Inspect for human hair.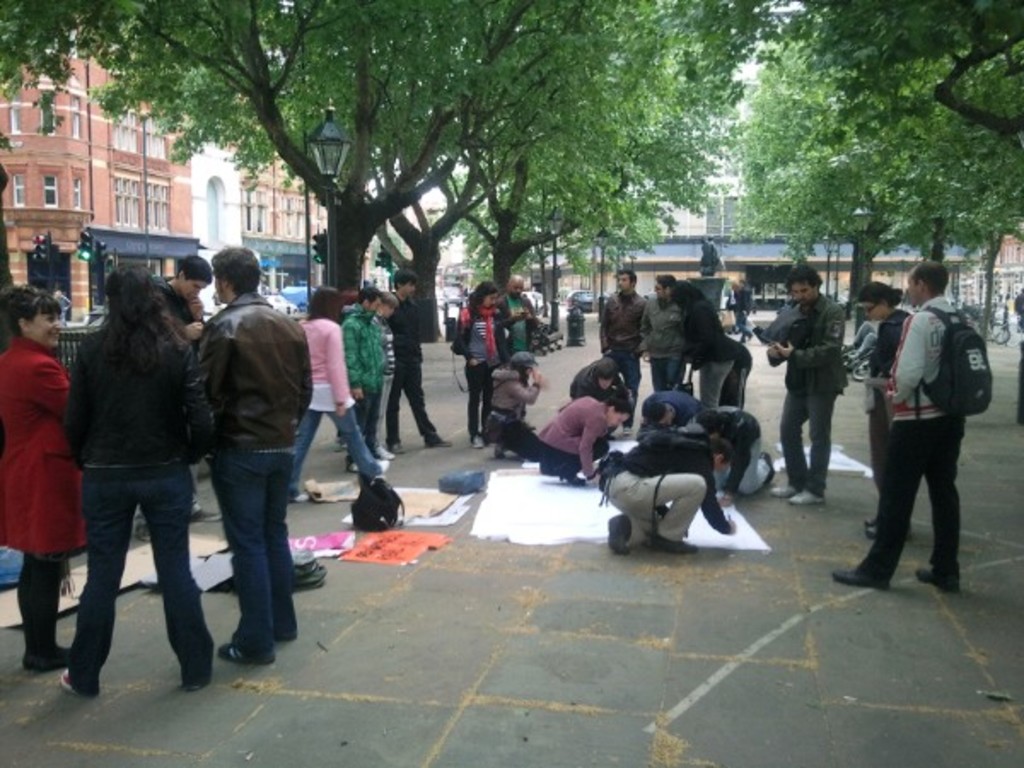
Inspection: bbox=[657, 270, 672, 288].
